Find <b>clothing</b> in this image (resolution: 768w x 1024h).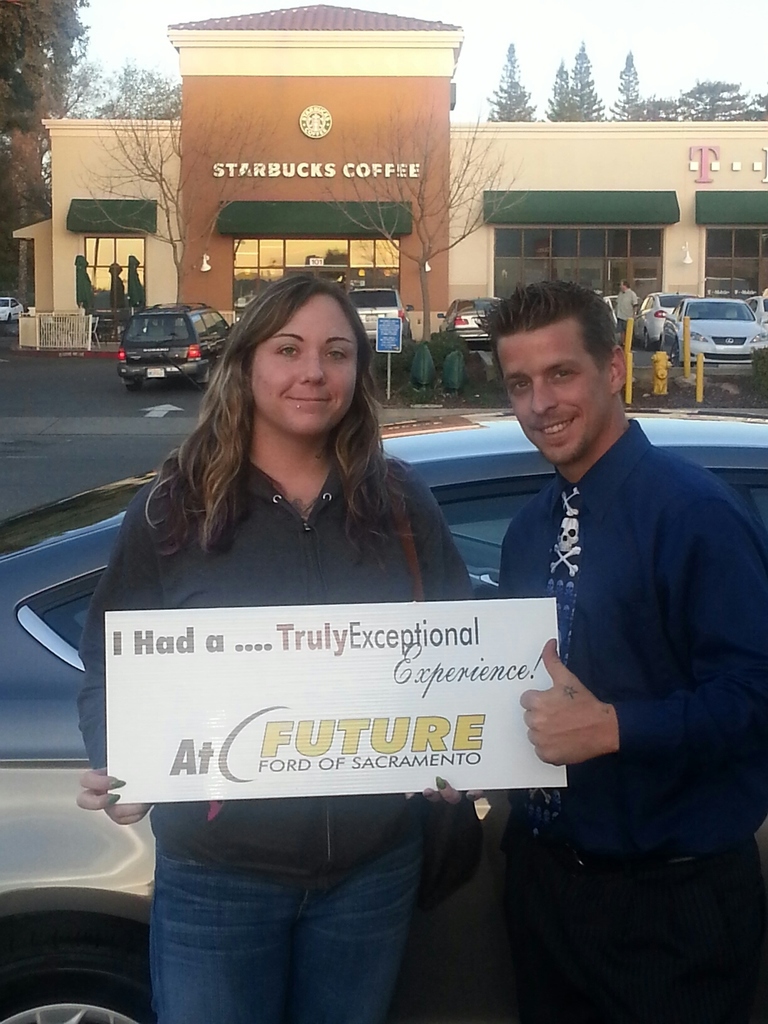
region(83, 424, 476, 1023).
